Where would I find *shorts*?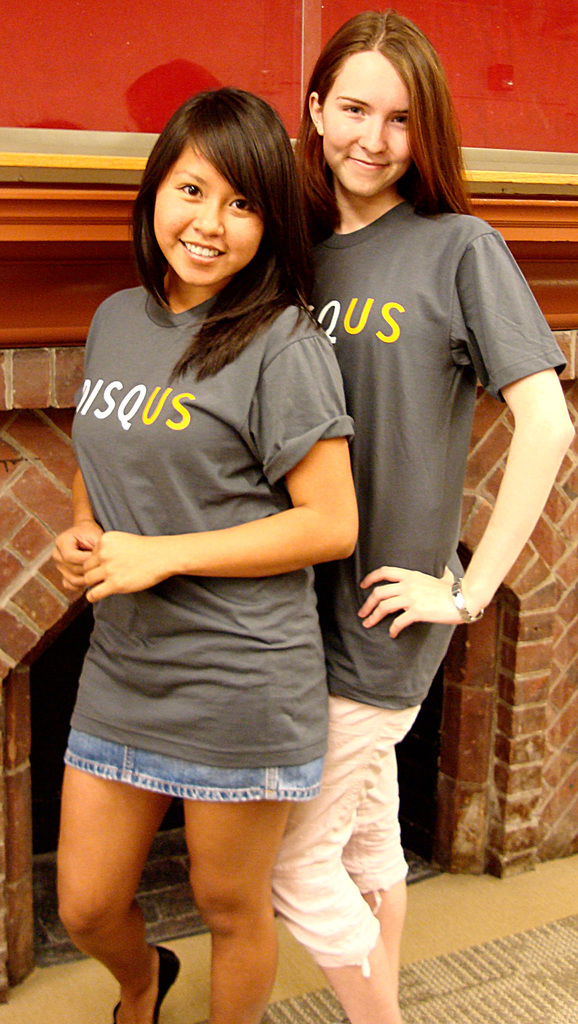
At <bbox>271, 688, 421, 975</bbox>.
